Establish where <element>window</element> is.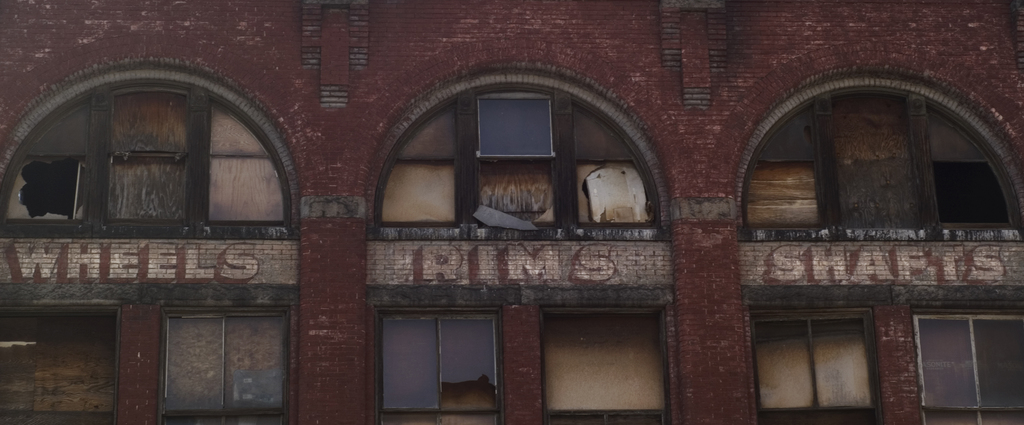
Established at {"x1": 544, "y1": 305, "x2": 671, "y2": 424}.
